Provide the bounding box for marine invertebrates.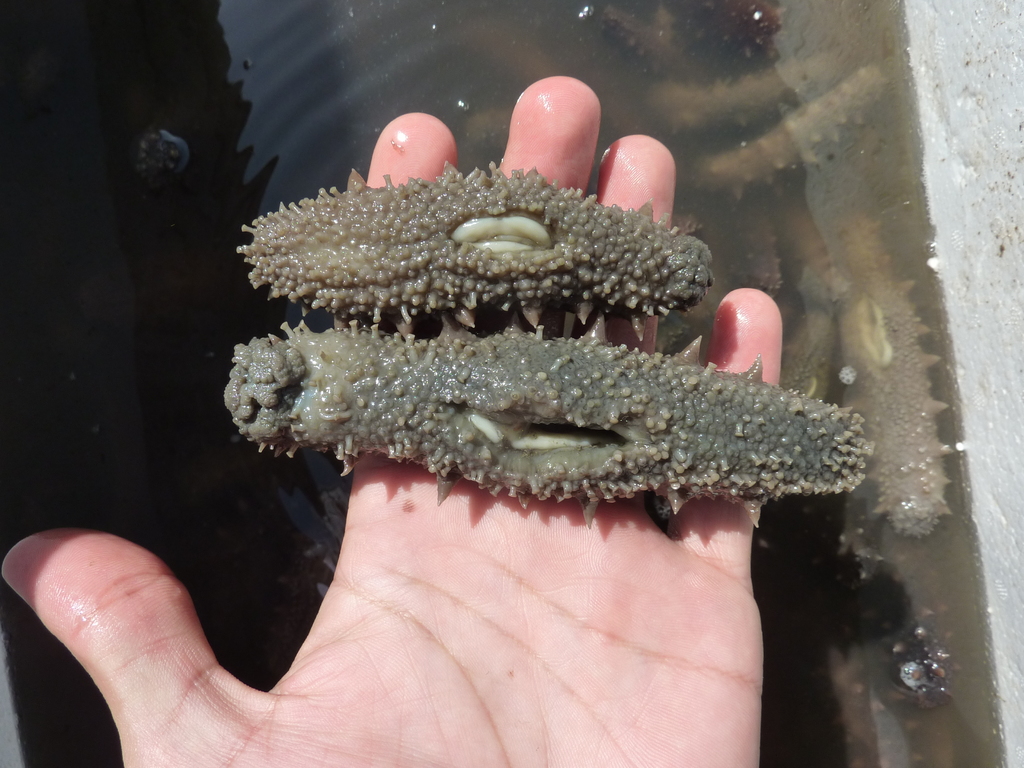
detection(837, 145, 969, 536).
